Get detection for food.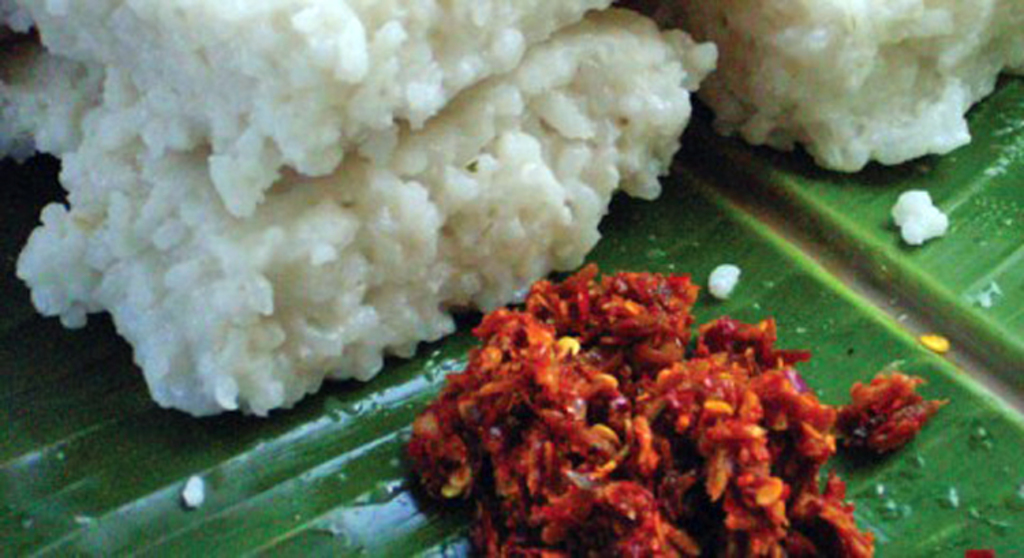
Detection: box=[0, 0, 721, 417].
